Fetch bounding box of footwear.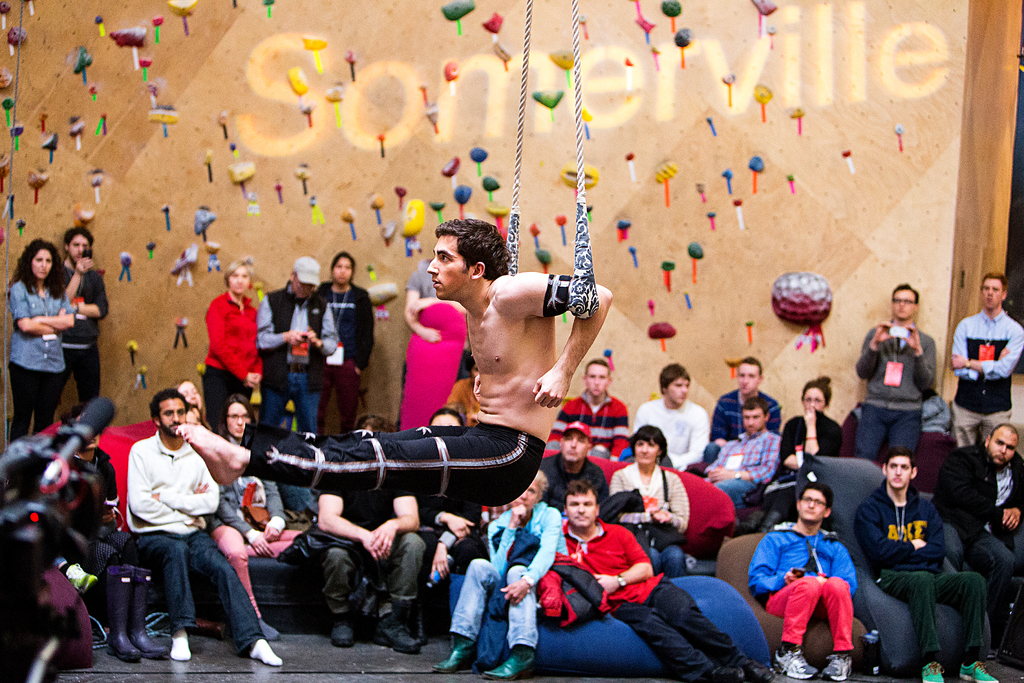
Bbox: locate(483, 646, 538, 682).
